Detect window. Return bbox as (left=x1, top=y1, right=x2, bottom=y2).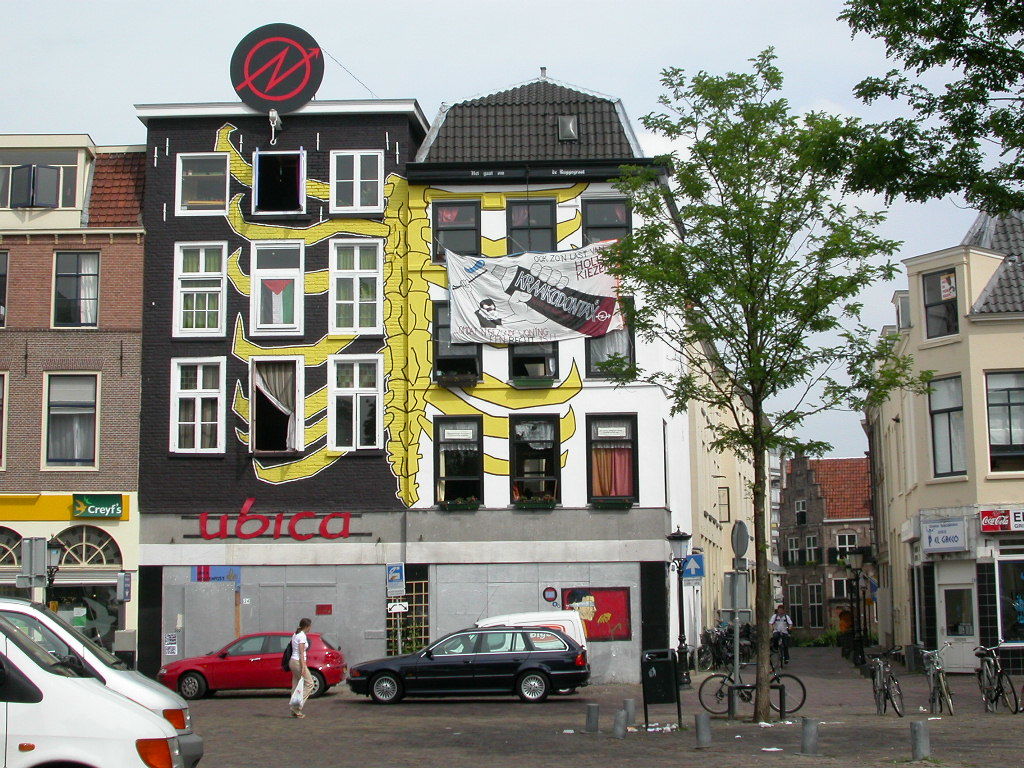
(left=175, top=153, right=227, bottom=221).
